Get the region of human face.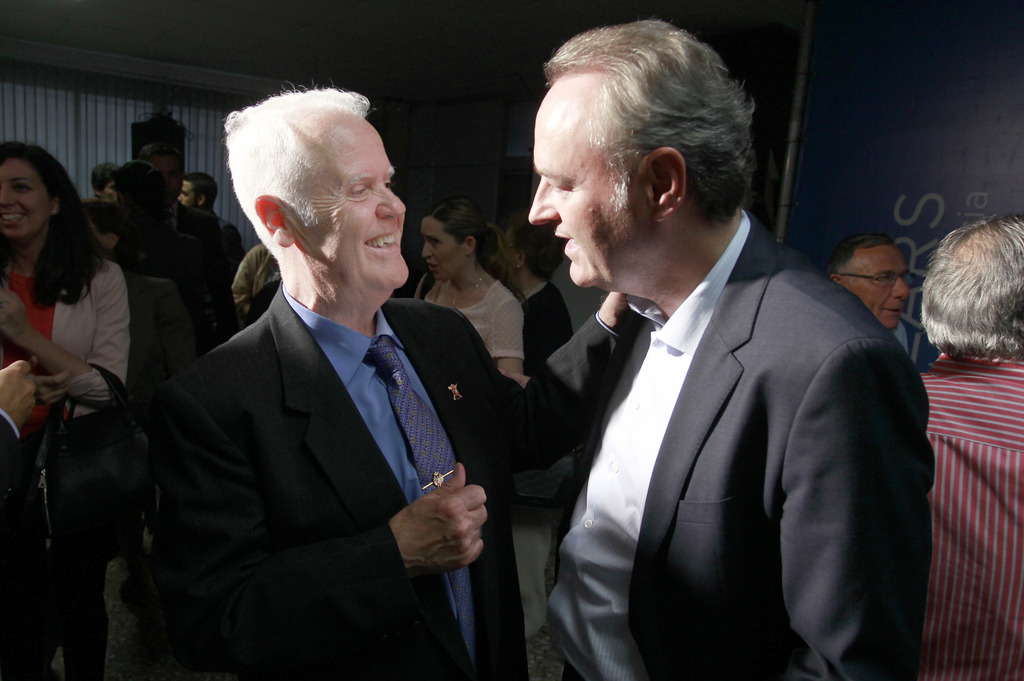
(0,157,60,238).
